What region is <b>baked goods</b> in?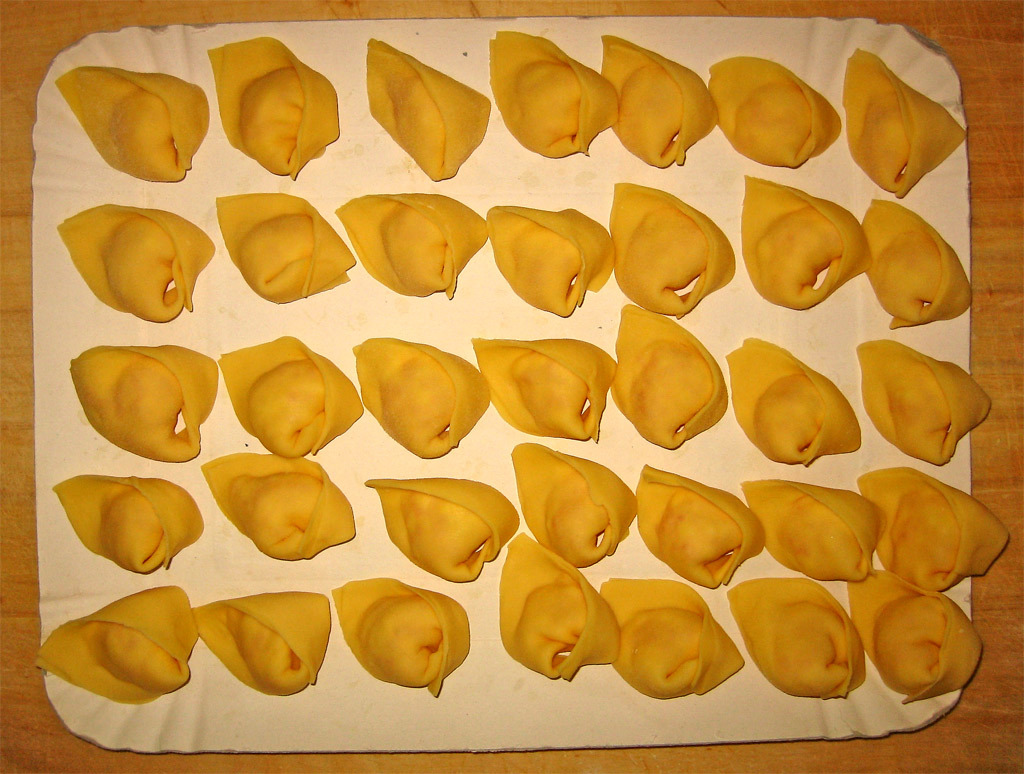
331,577,466,695.
